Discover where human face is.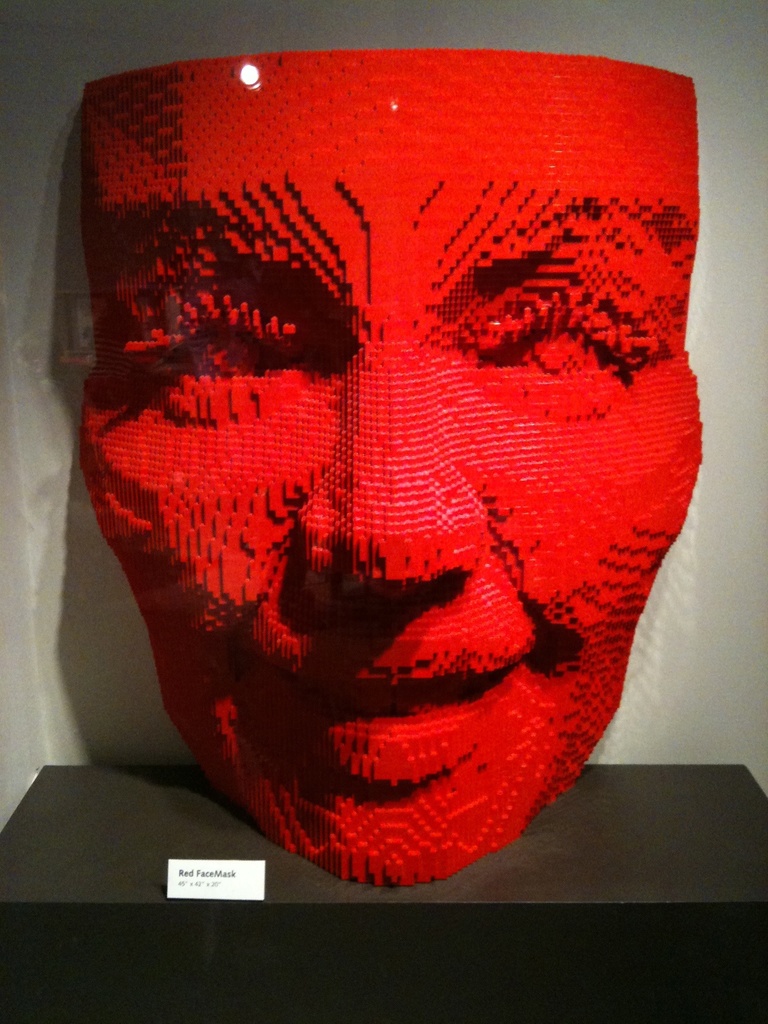
Discovered at {"left": 72, "top": 39, "right": 703, "bottom": 889}.
